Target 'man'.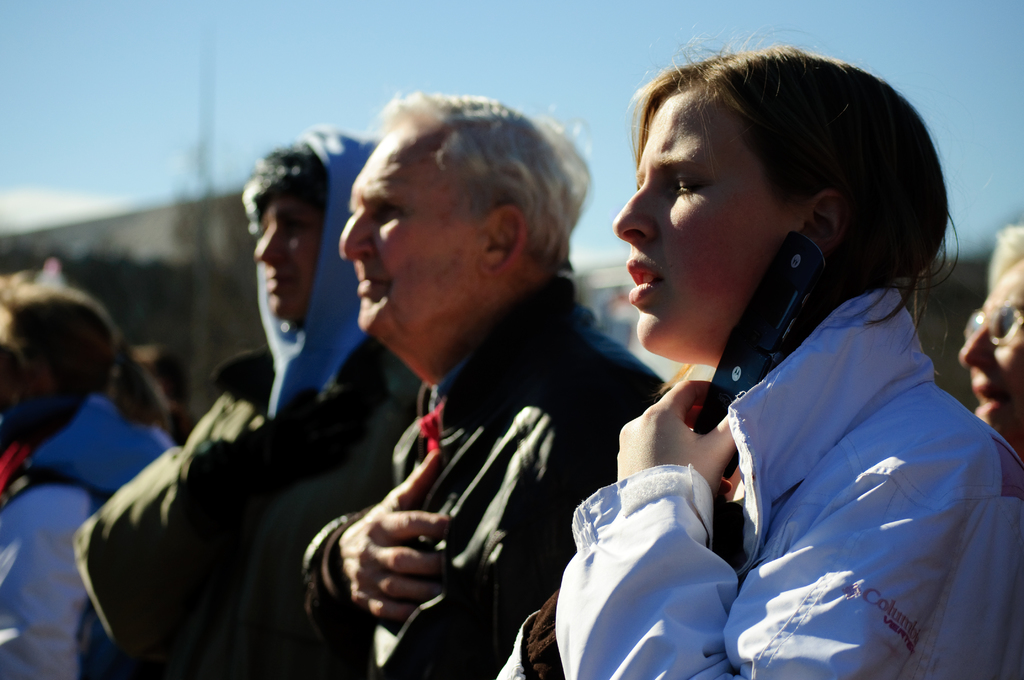
Target region: rect(961, 223, 1023, 457).
